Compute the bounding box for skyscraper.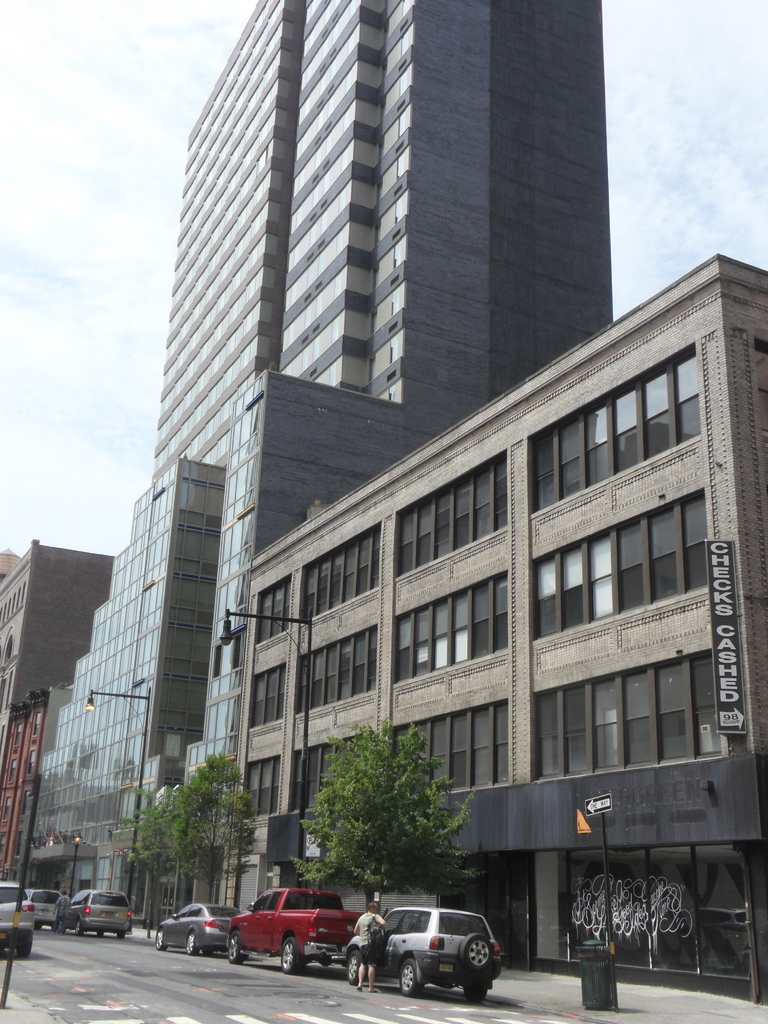
116, 0, 657, 554.
